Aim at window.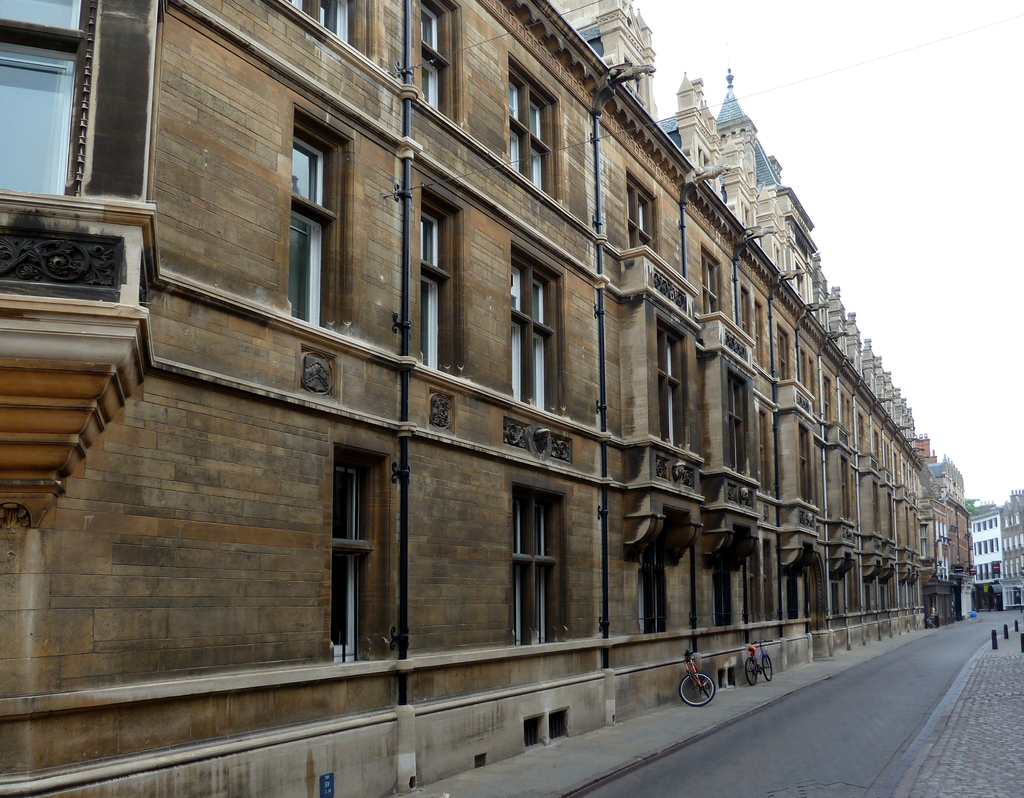
Aimed at detection(699, 243, 728, 318).
